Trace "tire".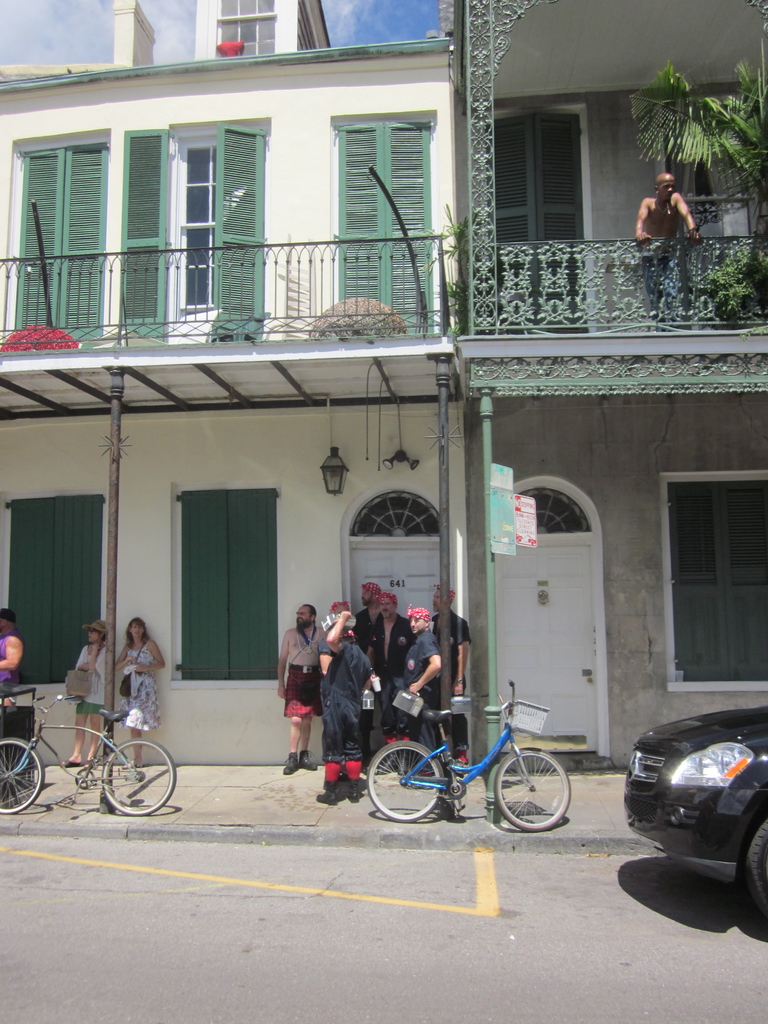
Traced to 97, 739, 181, 820.
